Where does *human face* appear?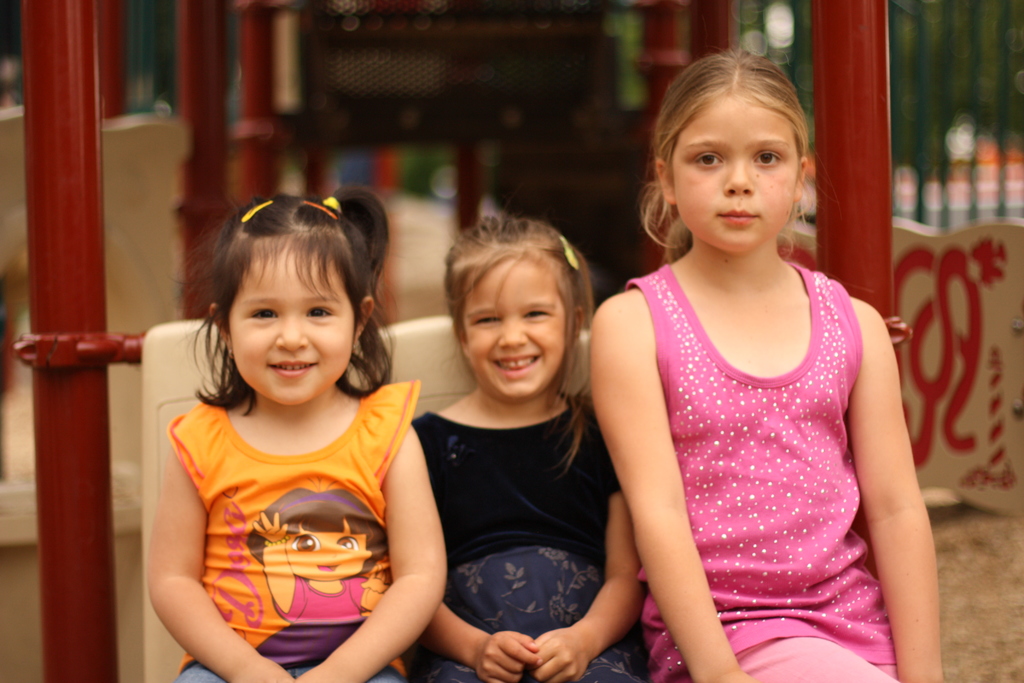
Appears at rect(671, 95, 803, 252).
